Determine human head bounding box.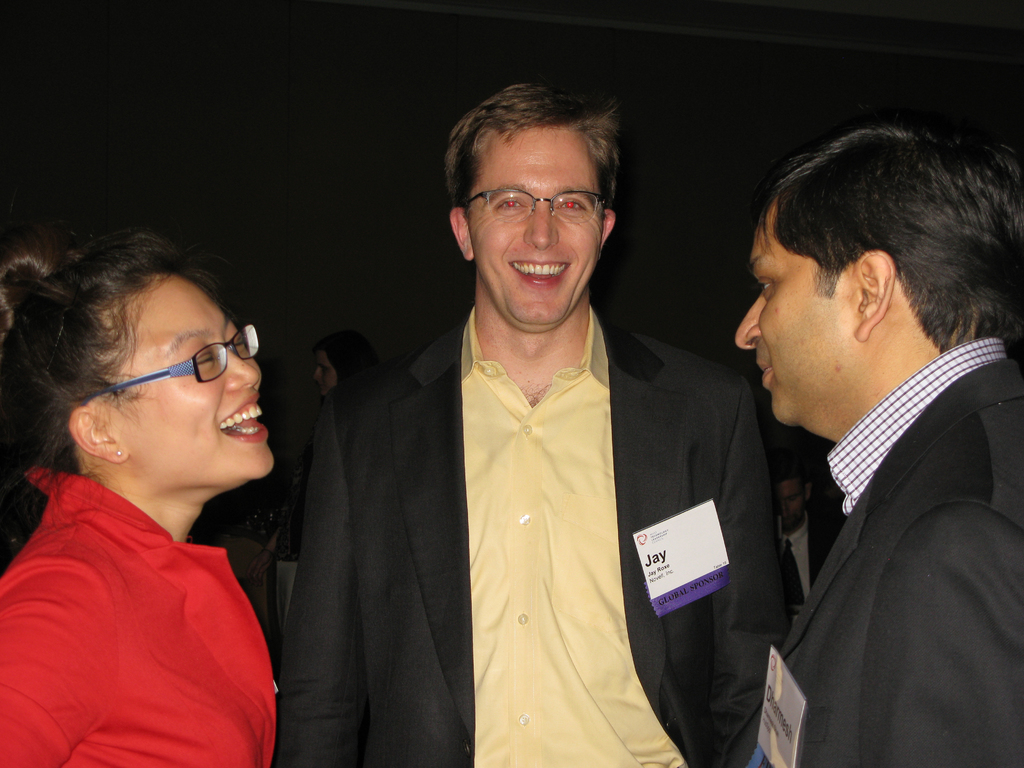
Determined: {"x1": 444, "y1": 81, "x2": 630, "y2": 335}.
